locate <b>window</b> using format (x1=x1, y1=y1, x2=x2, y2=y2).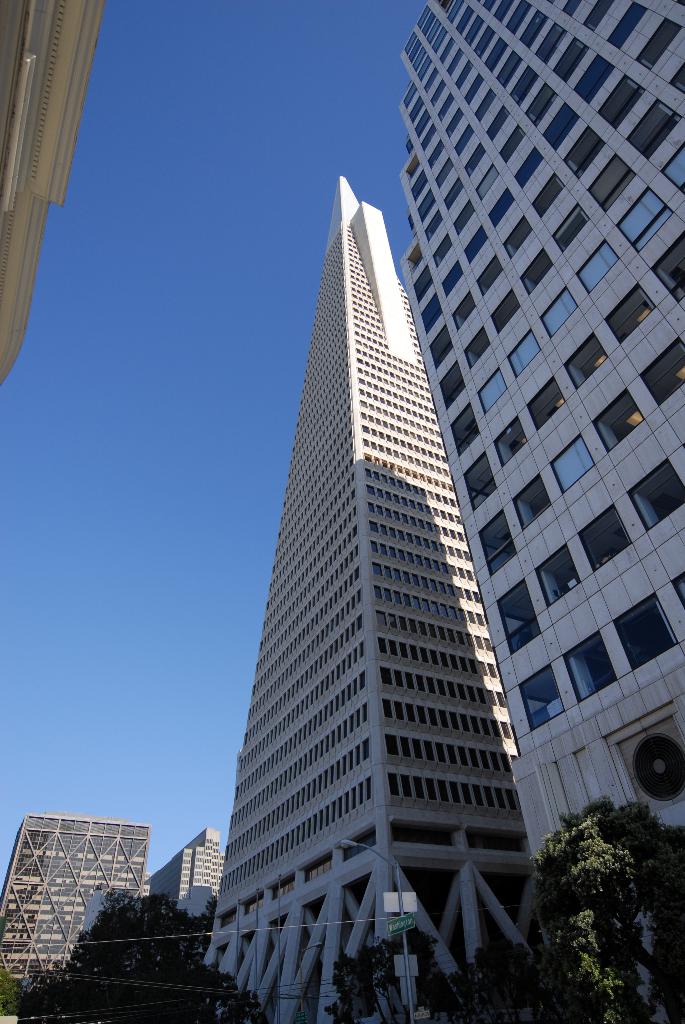
(x1=508, y1=26, x2=528, y2=52).
